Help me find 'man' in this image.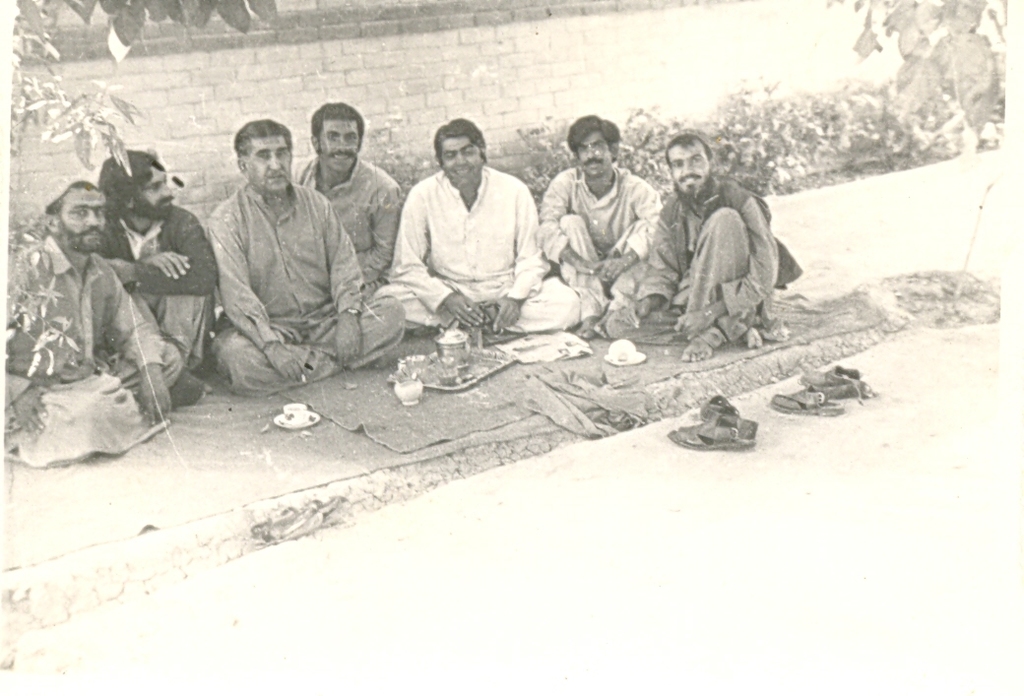
Found it: BBox(293, 100, 405, 301).
